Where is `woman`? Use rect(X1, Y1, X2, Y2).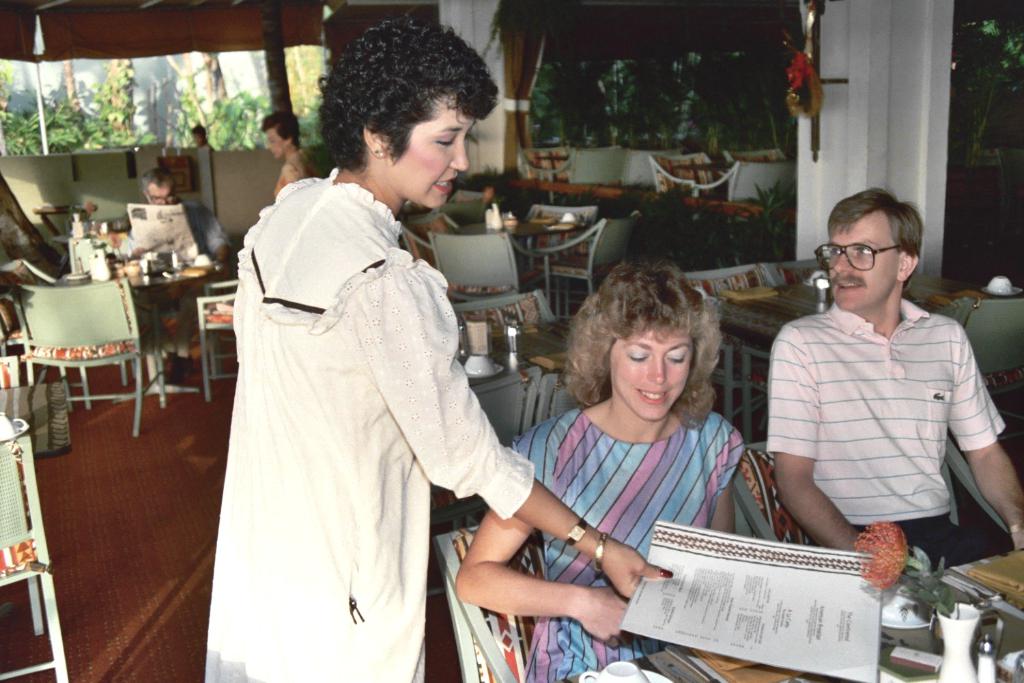
rect(487, 258, 793, 630).
